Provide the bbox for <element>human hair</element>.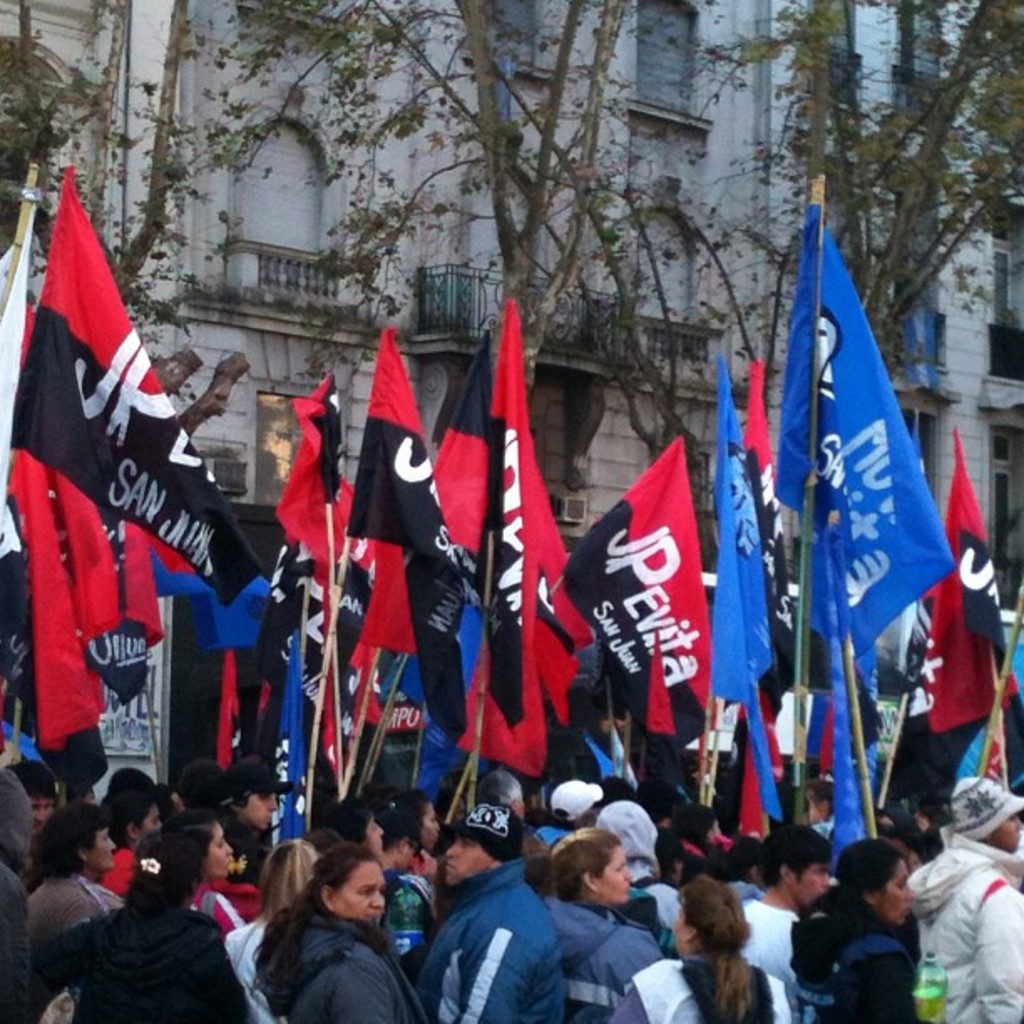
locate(154, 803, 218, 883).
